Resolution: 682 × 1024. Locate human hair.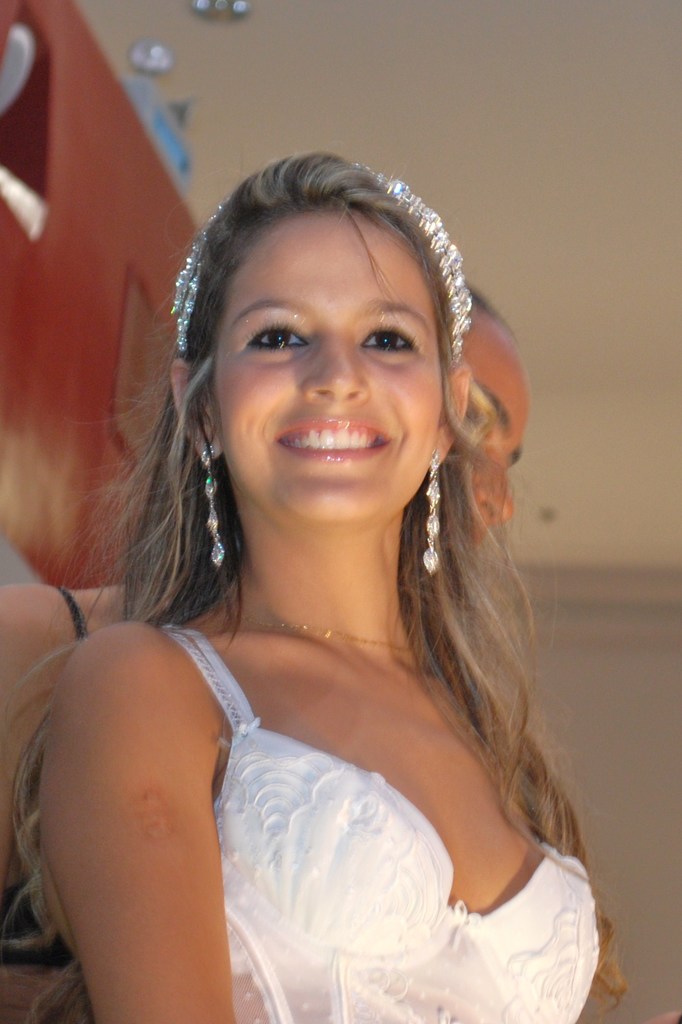
bbox=[83, 127, 563, 892].
